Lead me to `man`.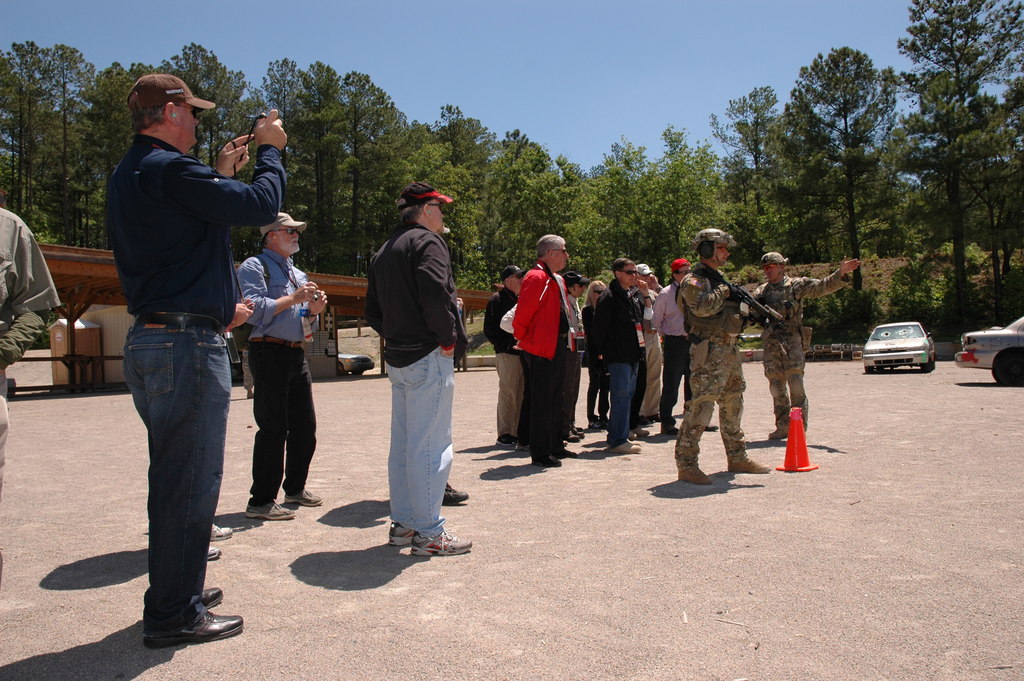
Lead to 651, 257, 697, 437.
